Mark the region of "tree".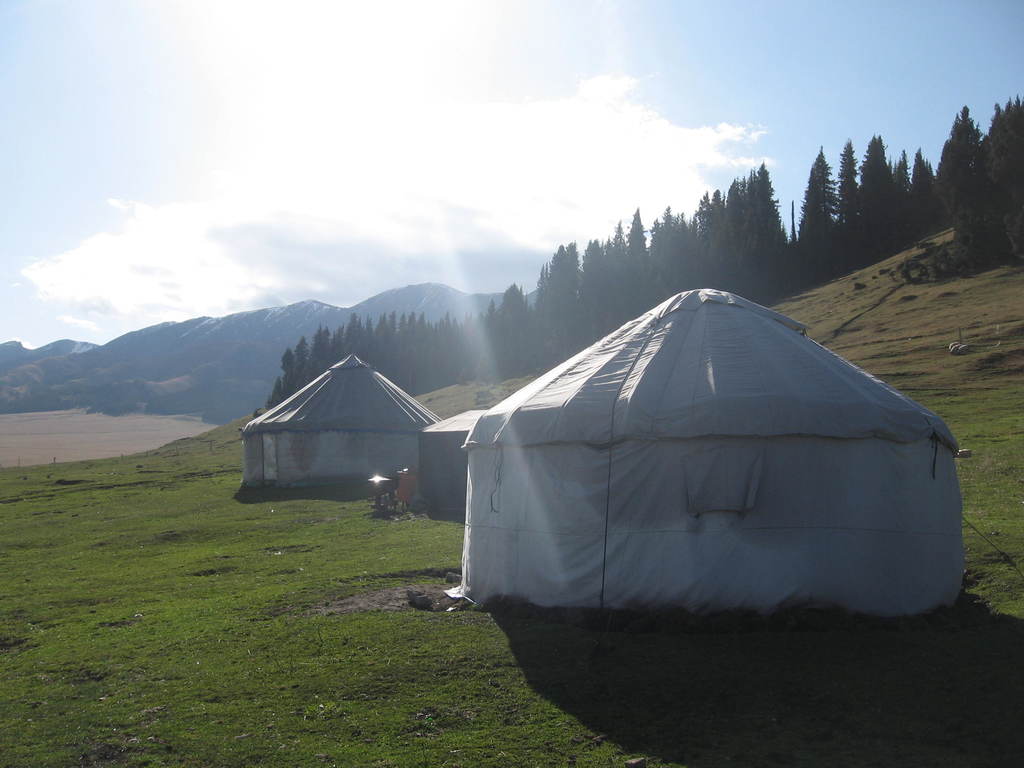
Region: <region>1009, 100, 1023, 180</region>.
